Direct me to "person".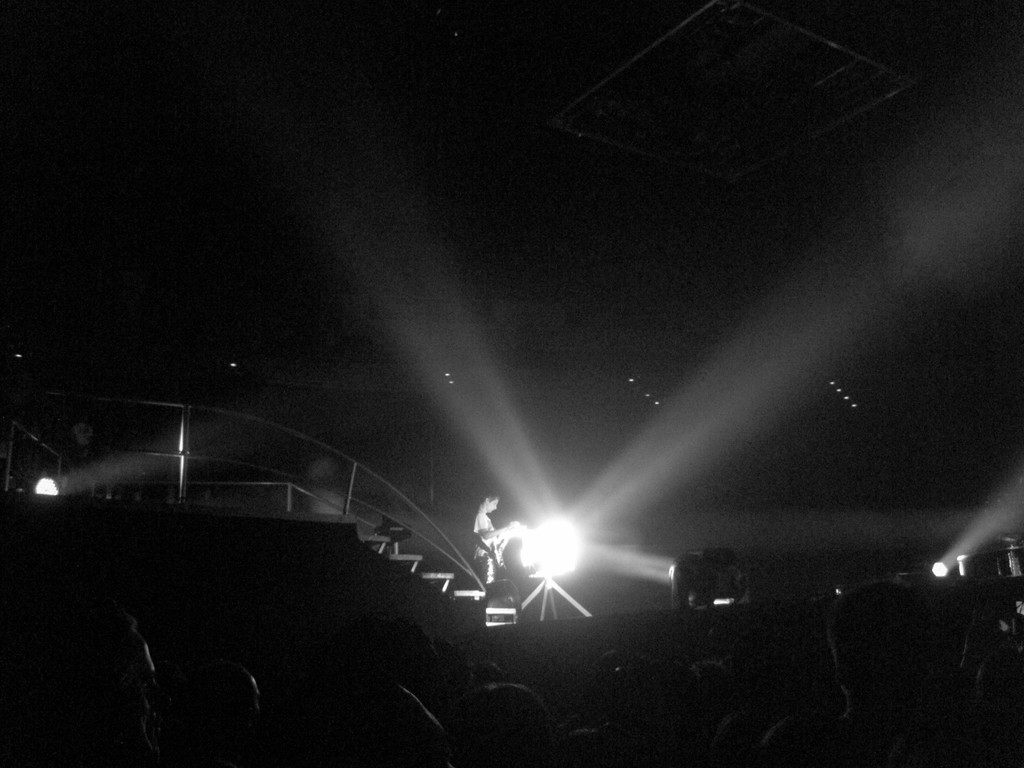
Direction: region(465, 488, 518, 600).
